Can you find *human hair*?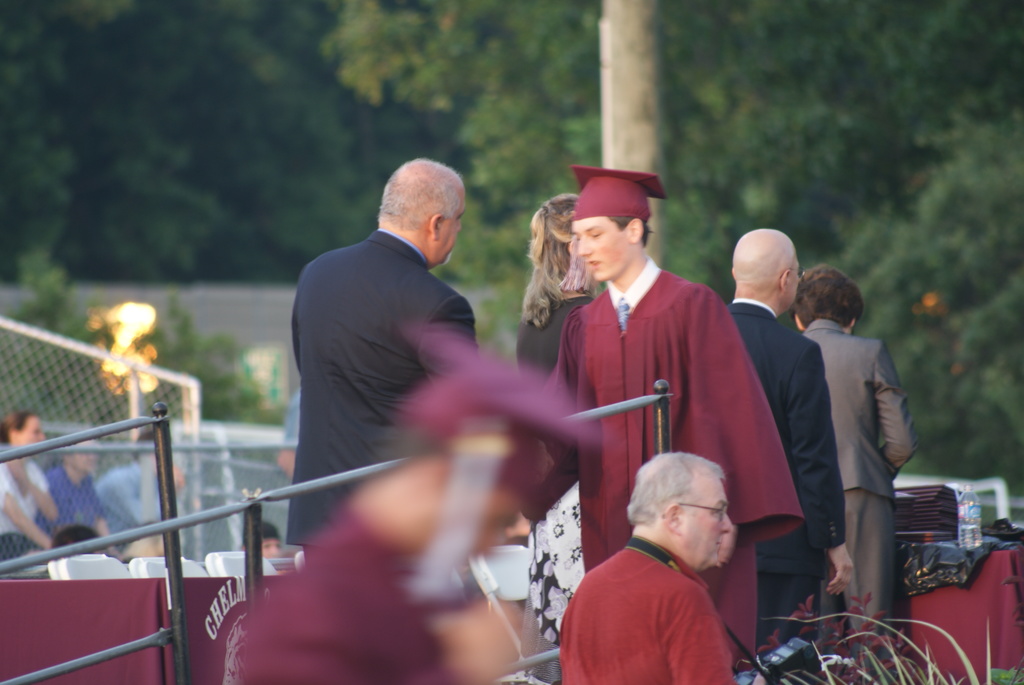
Yes, bounding box: <box>371,164,461,245</box>.
